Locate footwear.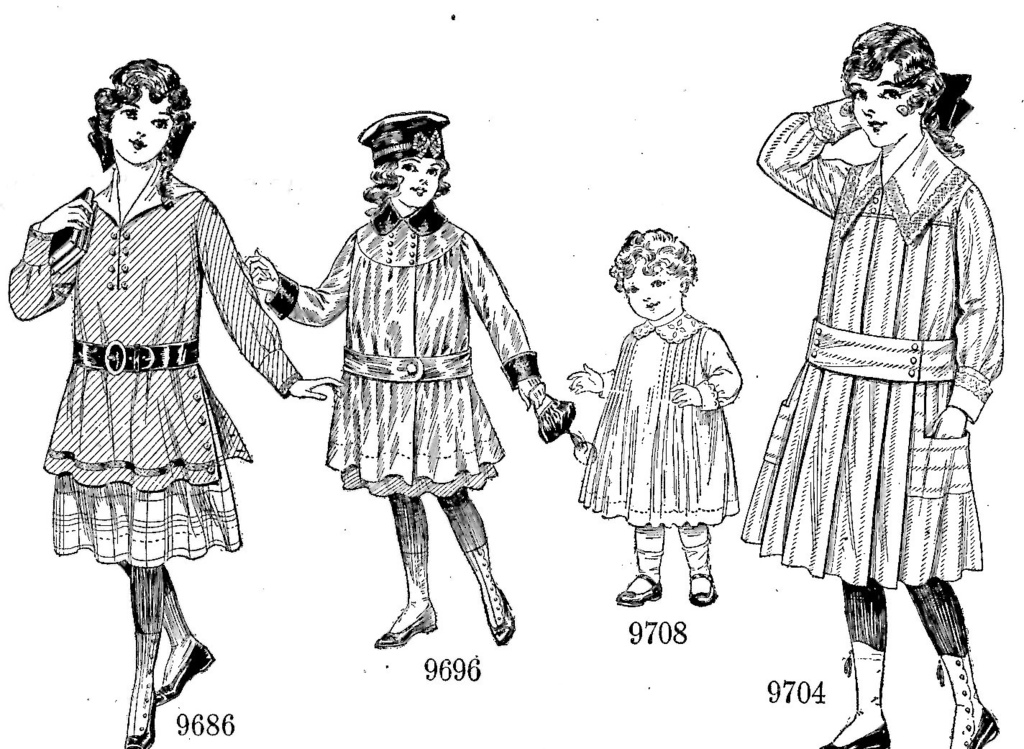
Bounding box: (x1=368, y1=589, x2=443, y2=664).
